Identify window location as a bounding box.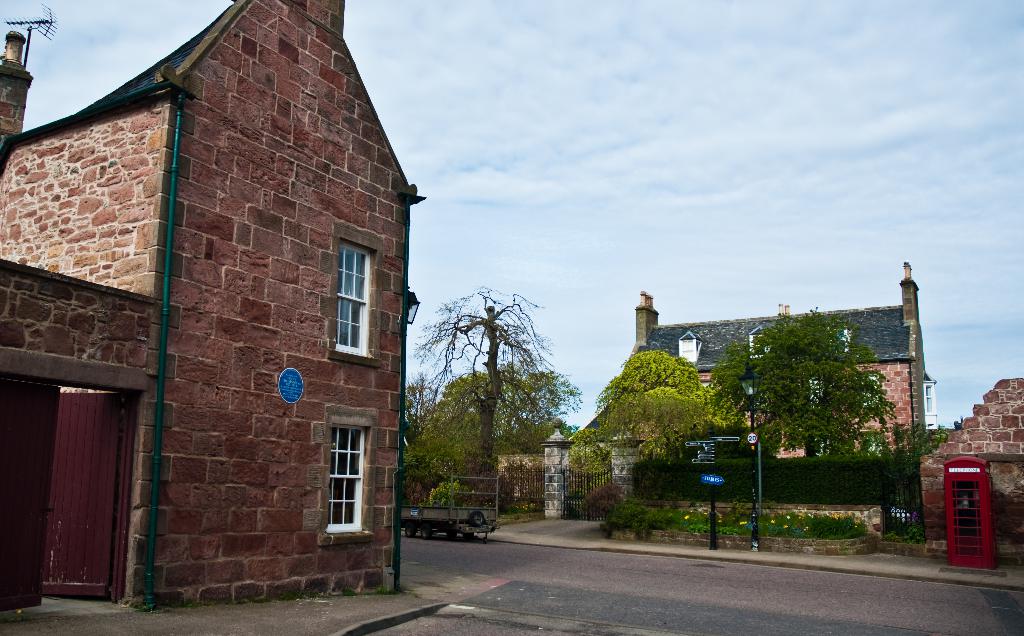
x1=307 y1=401 x2=371 y2=555.
